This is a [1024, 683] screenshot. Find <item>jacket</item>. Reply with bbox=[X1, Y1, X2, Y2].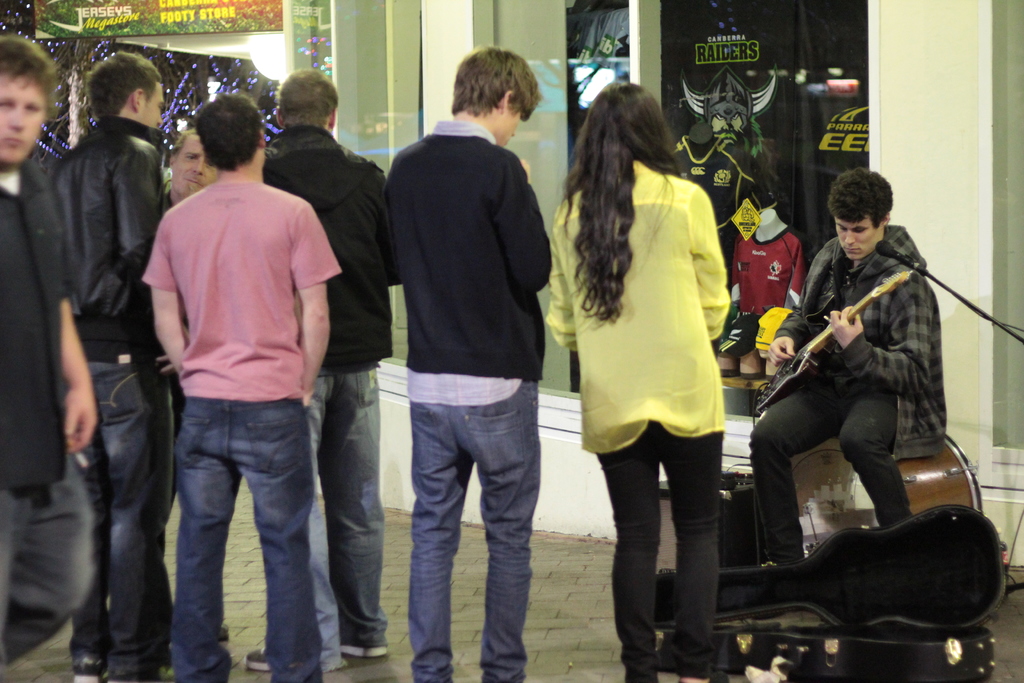
bbox=[0, 141, 69, 495].
